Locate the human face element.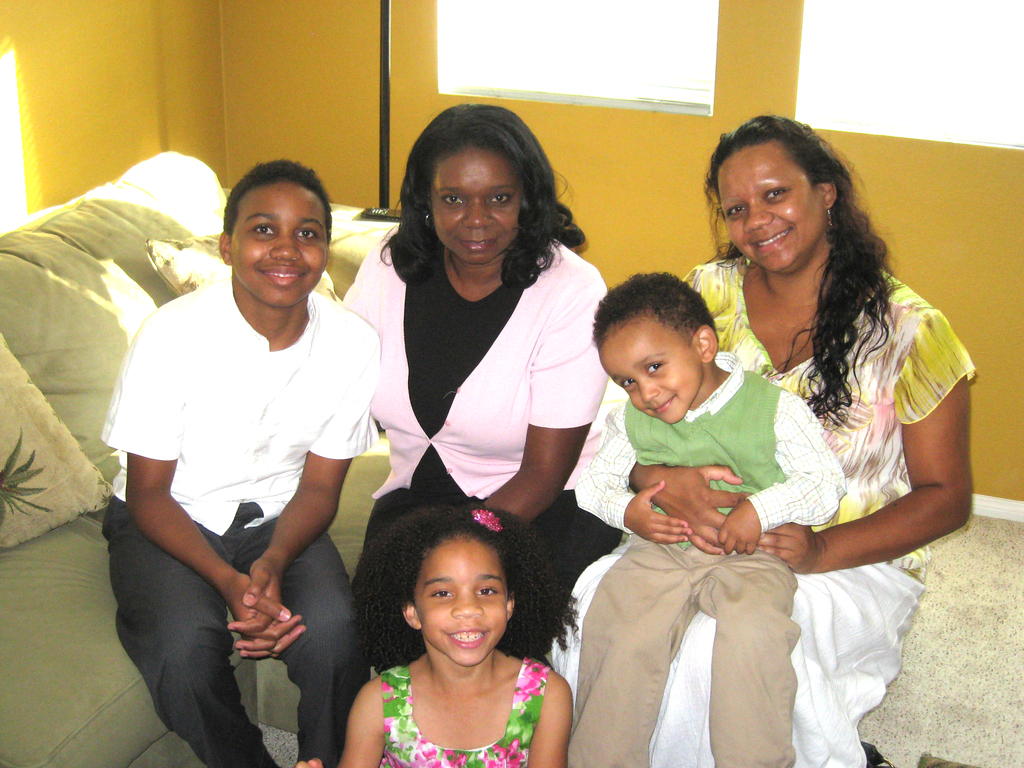
Element bbox: 598,309,702,426.
